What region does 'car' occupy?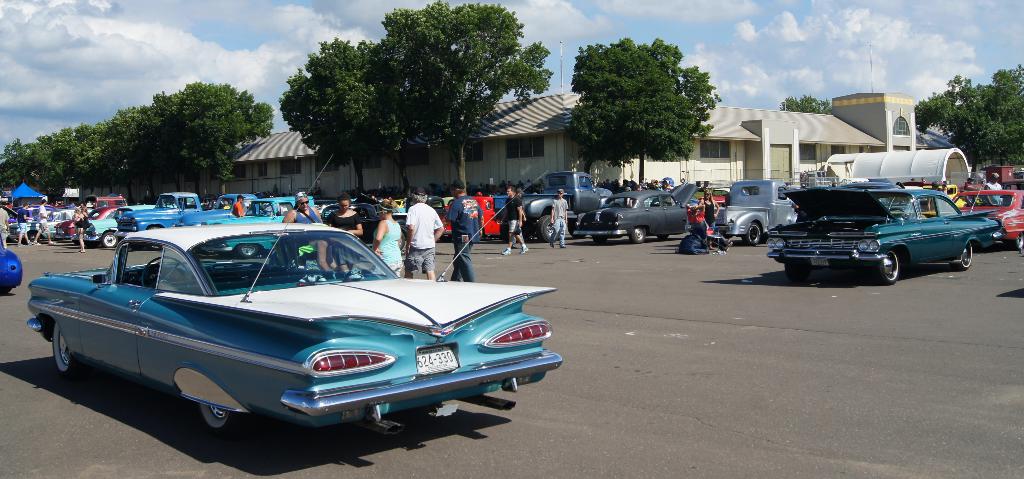
719 170 810 241.
